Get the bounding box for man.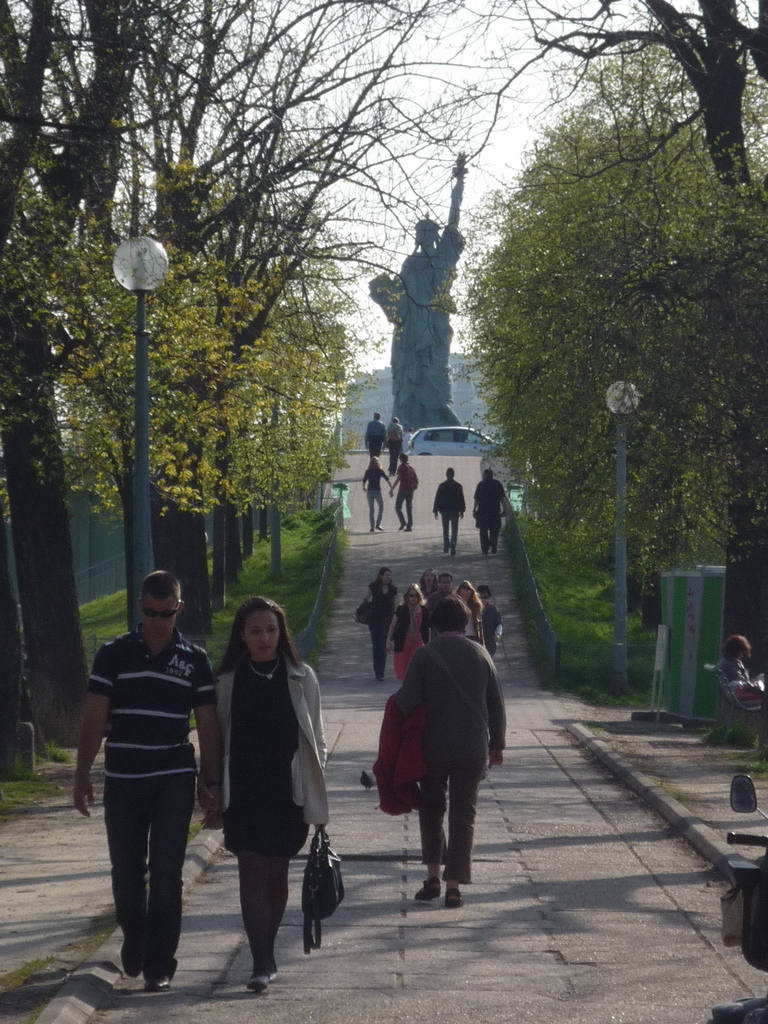
box=[417, 568, 461, 636].
